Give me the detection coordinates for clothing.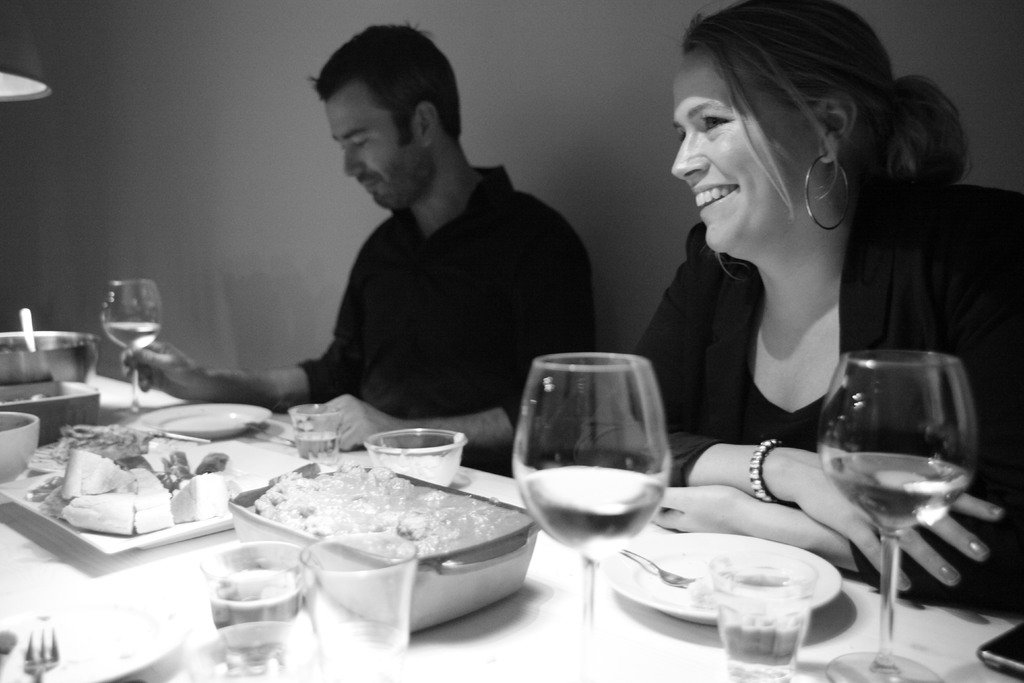
pyautogui.locateOnScreen(290, 167, 600, 483).
